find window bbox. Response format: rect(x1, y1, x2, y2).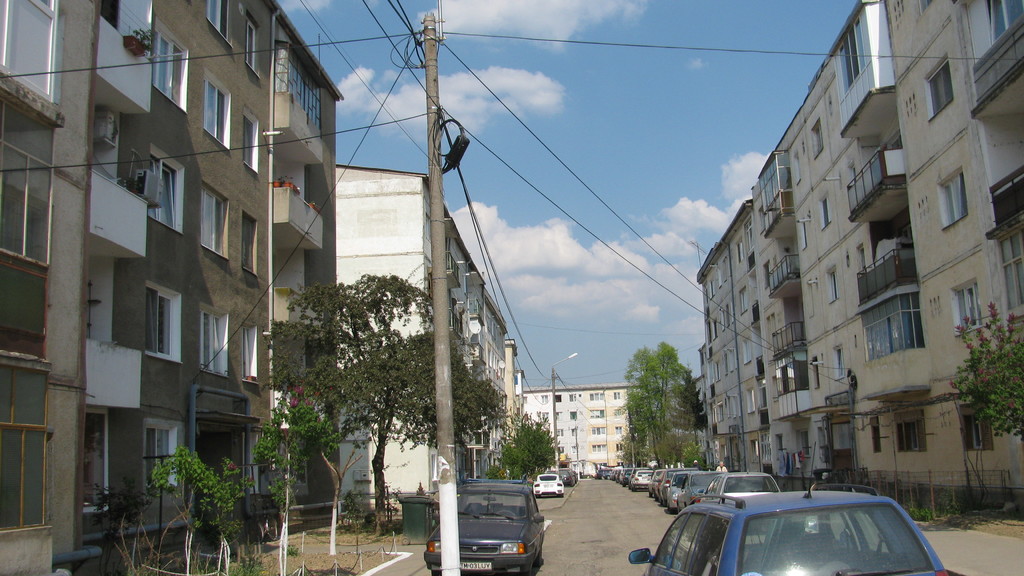
rect(706, 316, 719, 339).
